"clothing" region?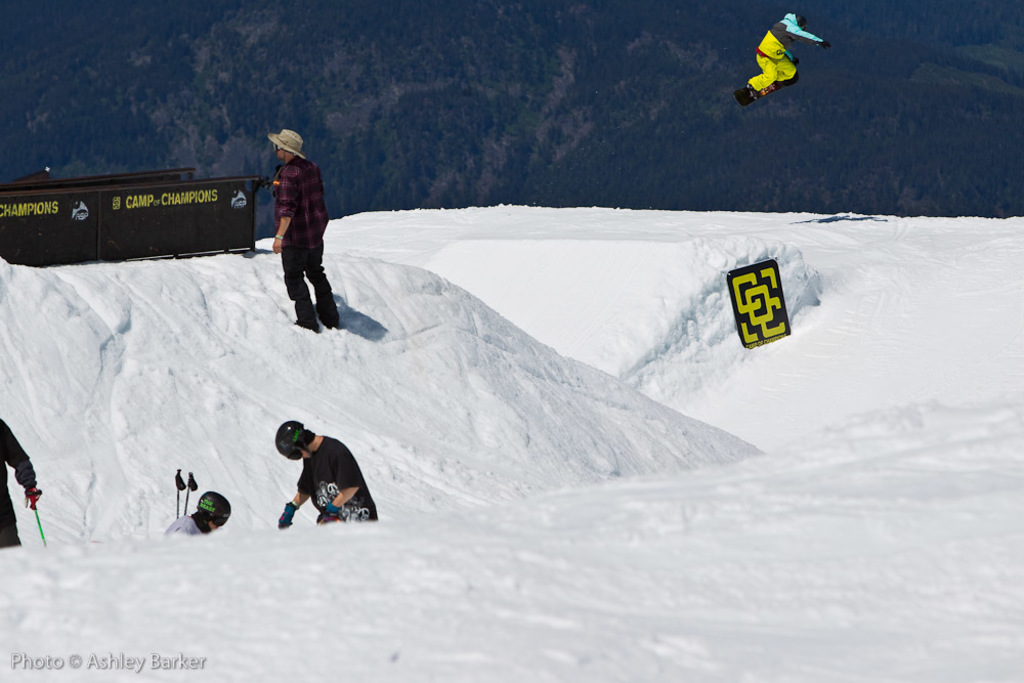
<bbox>267, 158, 336, 330</bbox>
